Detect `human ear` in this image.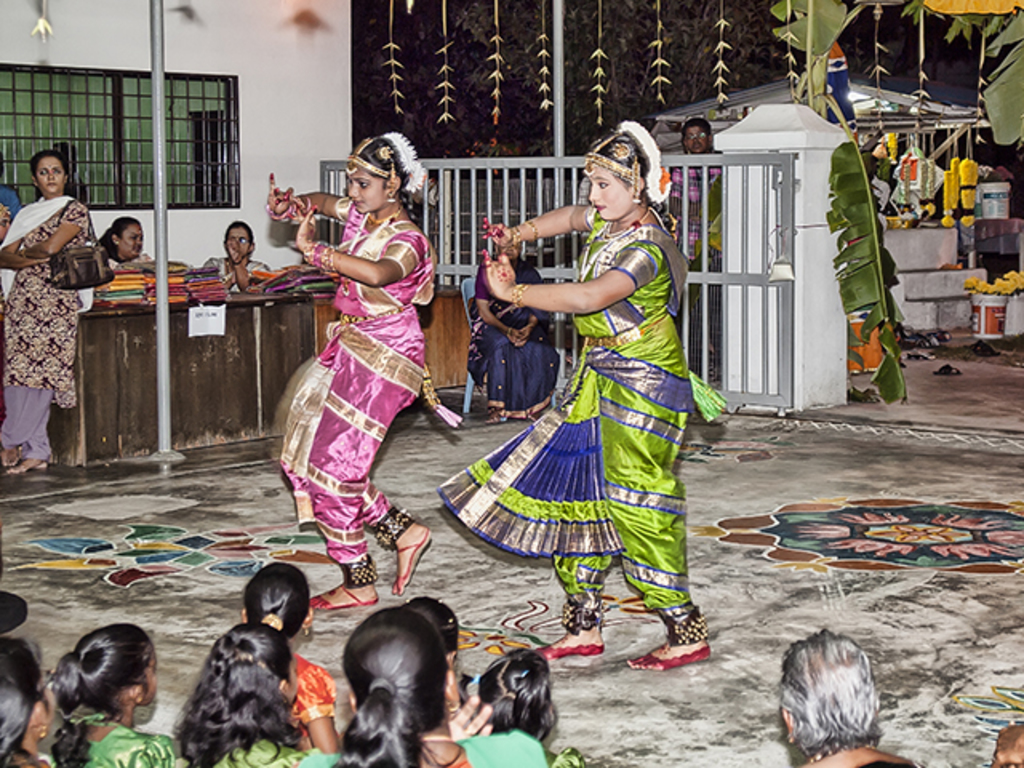
Detection: 109:232:120:250.
